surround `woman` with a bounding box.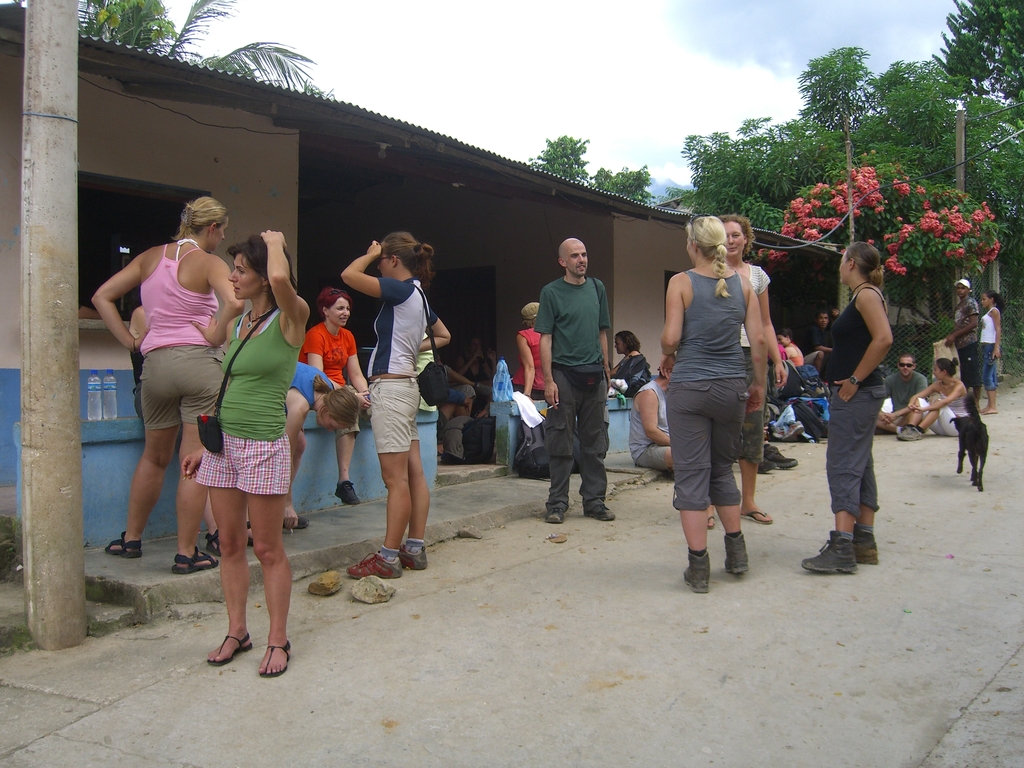
bbox(628, 349, 676, 474).
